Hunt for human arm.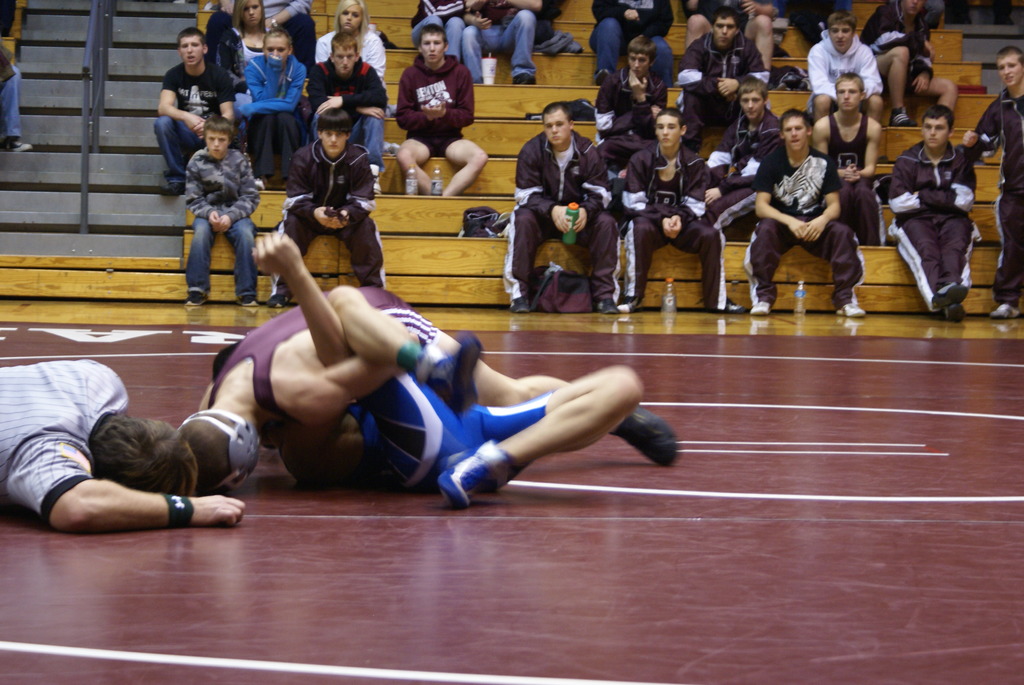
Hunted down at detection(739, 171, 825, 239).
